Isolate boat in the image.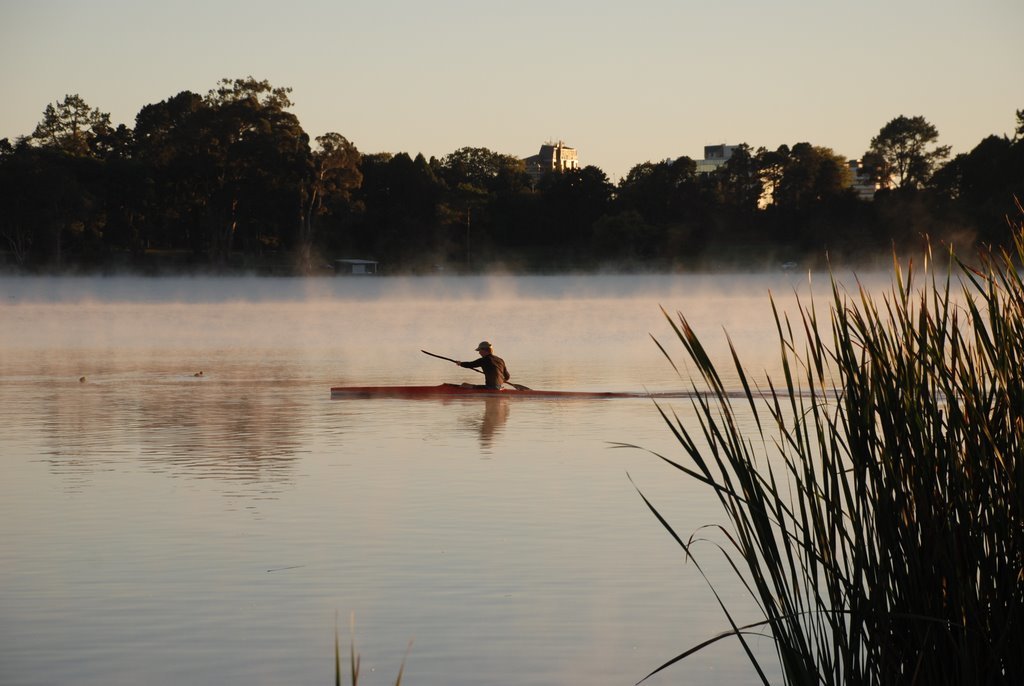
Isolated region: box(331, 380, 638, 398).
